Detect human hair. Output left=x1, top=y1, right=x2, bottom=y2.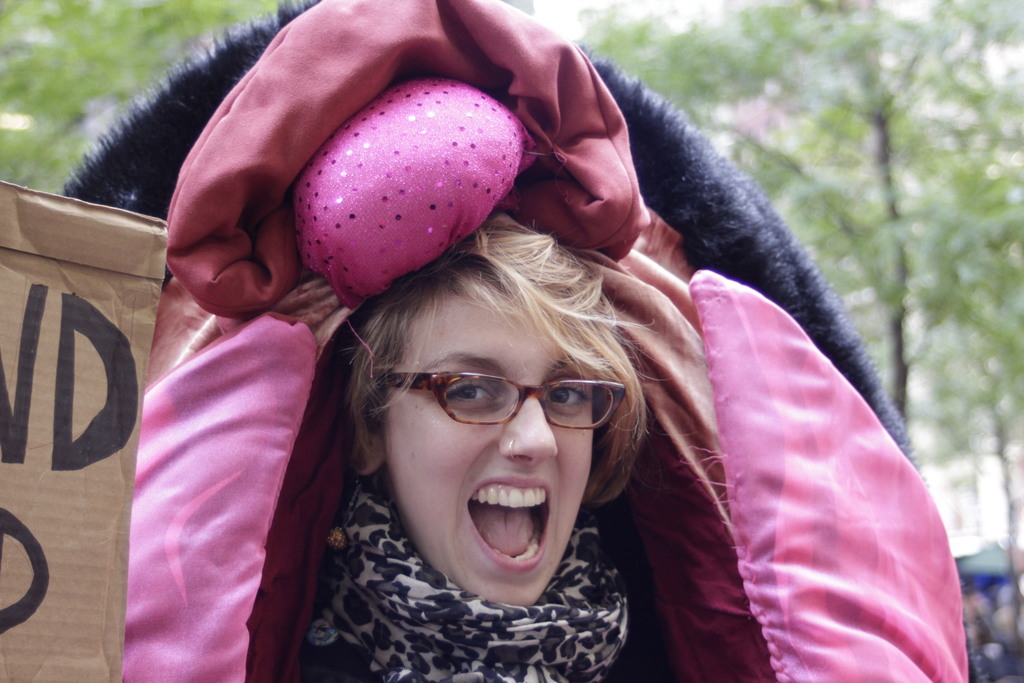
left=326, top=199, right=653, bottom=545.
